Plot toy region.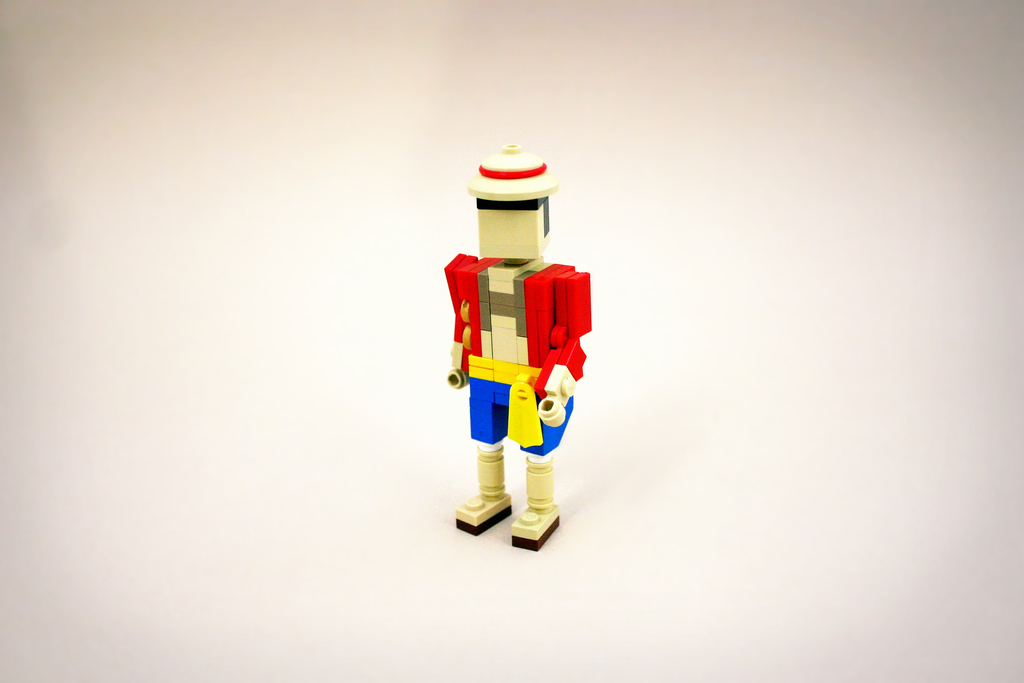
Plotted at bbox=(428, 143, 601, 547).
